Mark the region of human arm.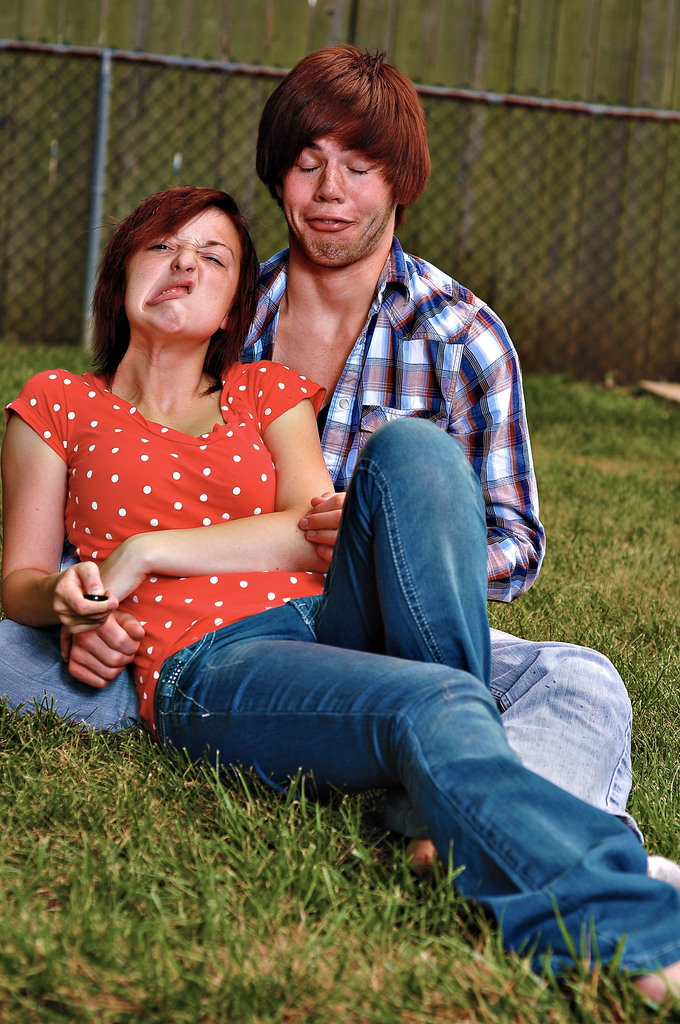
Region: (left=0, top=374, right=120, bottom=643).
